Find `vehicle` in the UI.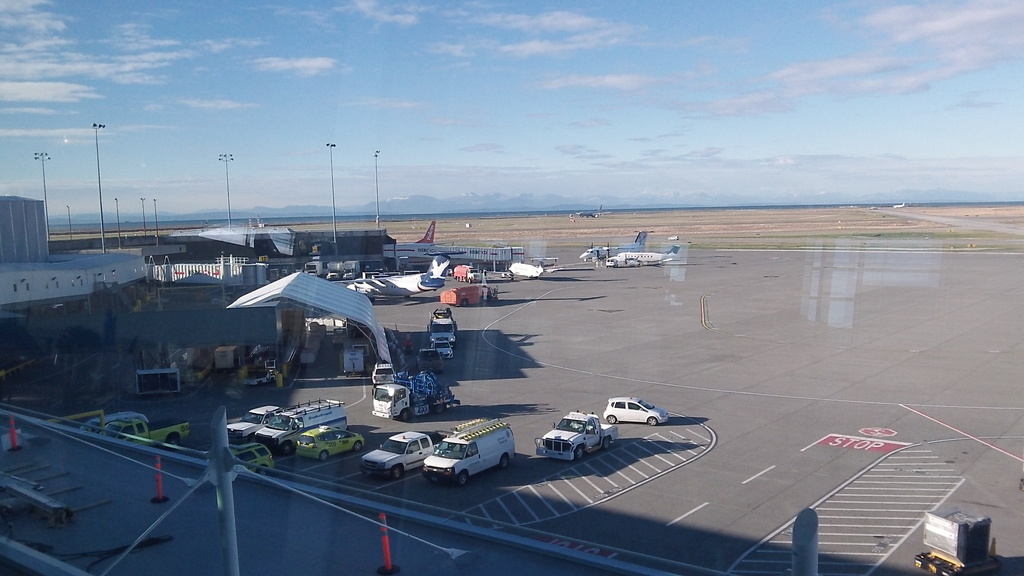
UI element at 433/334/454/356.
